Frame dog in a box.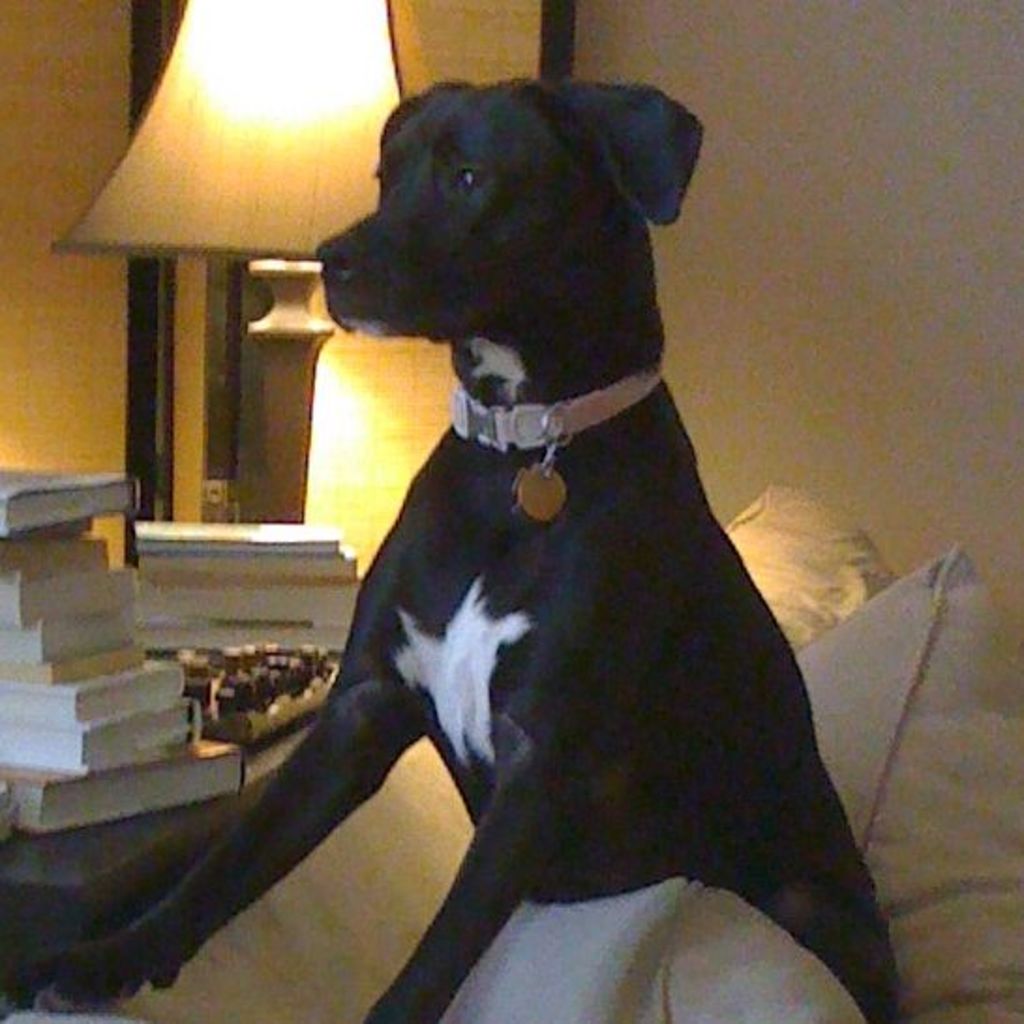
x1=26, y1=75, x2=904, y2=1022.
